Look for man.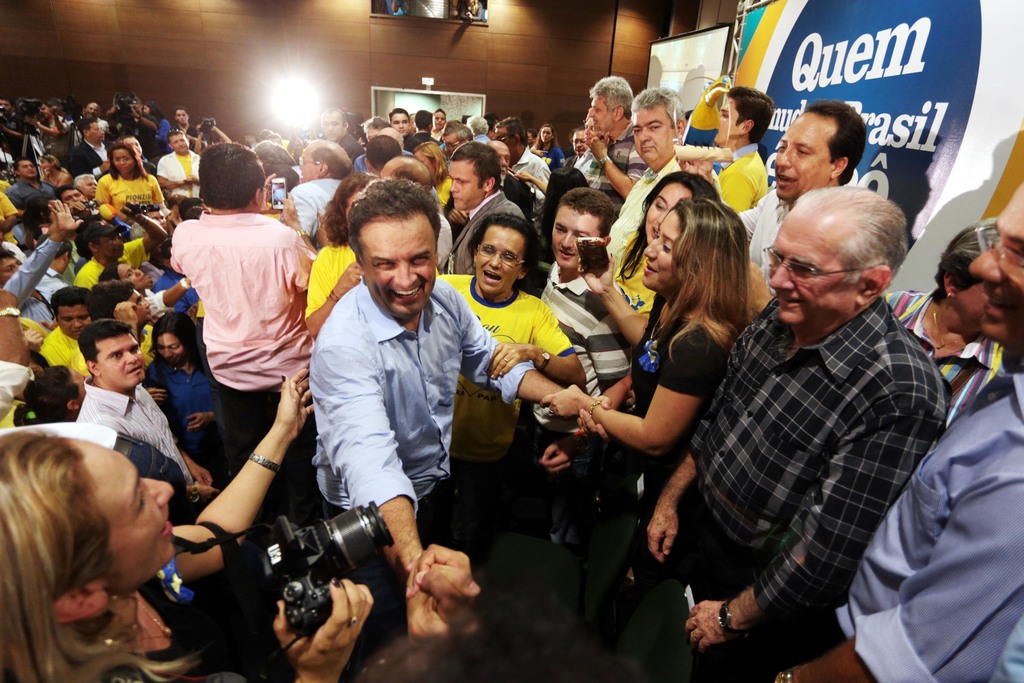
Found: 73:99:99:119.
